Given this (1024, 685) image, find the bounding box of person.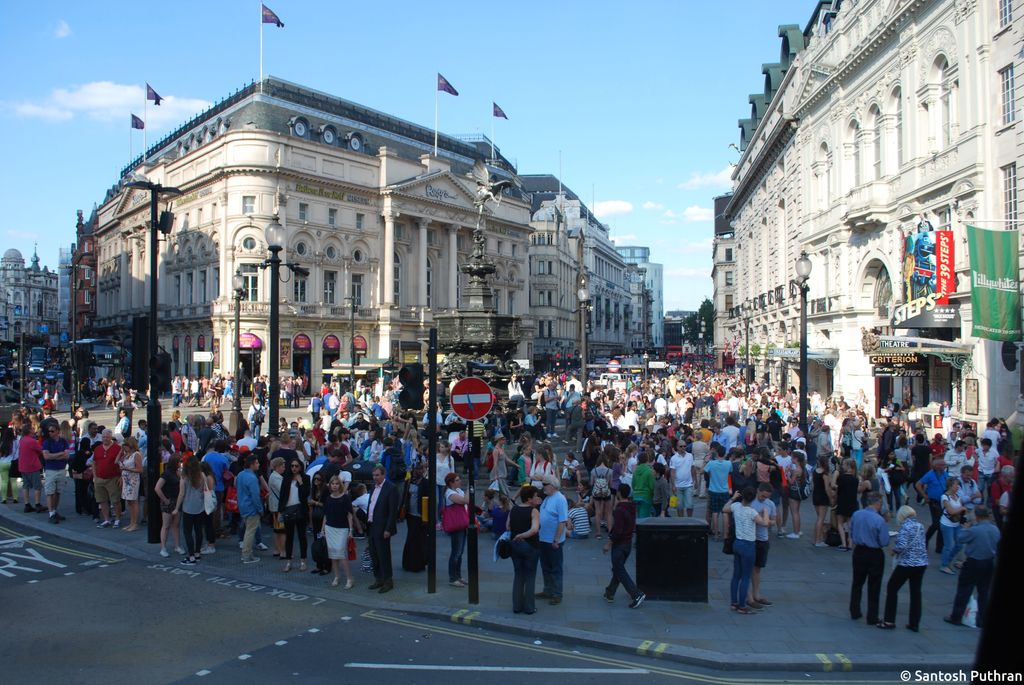
{"x1": 753, "y1": 486, "x2": 775, "y2": 609}.
